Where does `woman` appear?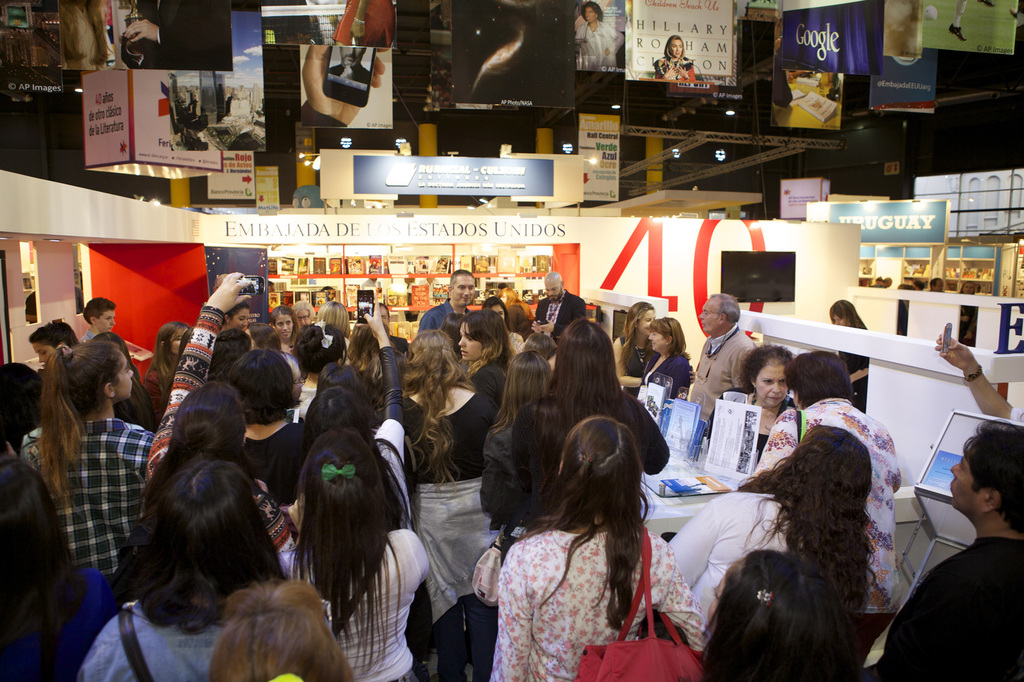
Appears at {"x1": 339, "y1": 321, "x2": 381, "y2": 383}.
